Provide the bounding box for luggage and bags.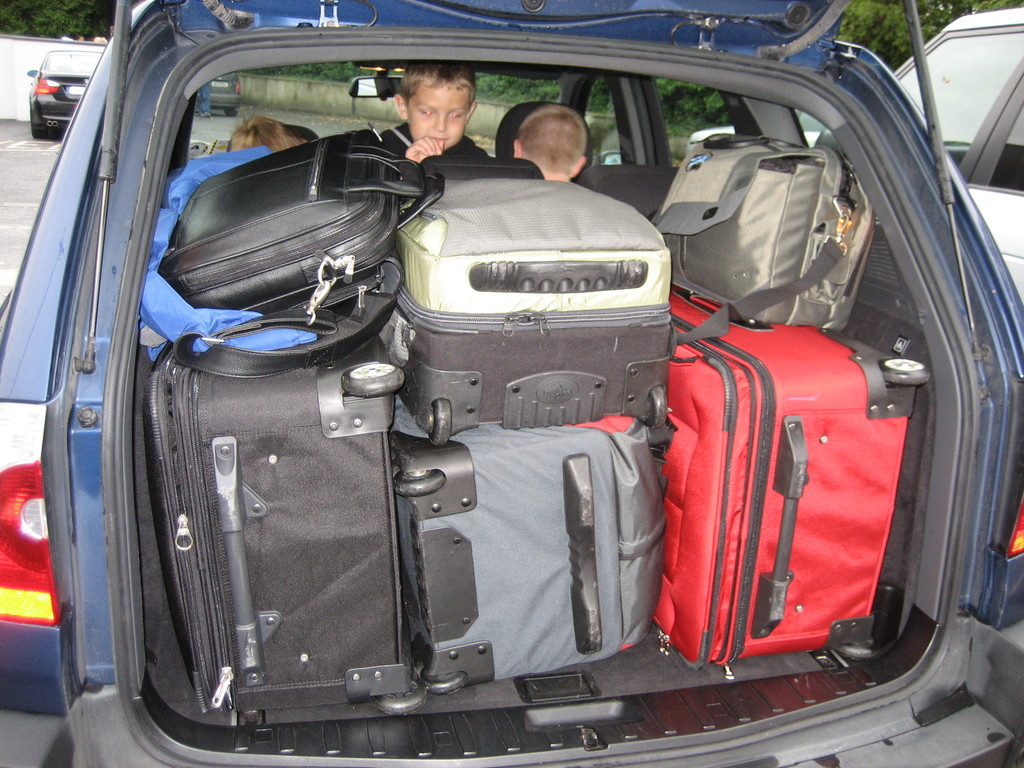
391 399 659 696.
